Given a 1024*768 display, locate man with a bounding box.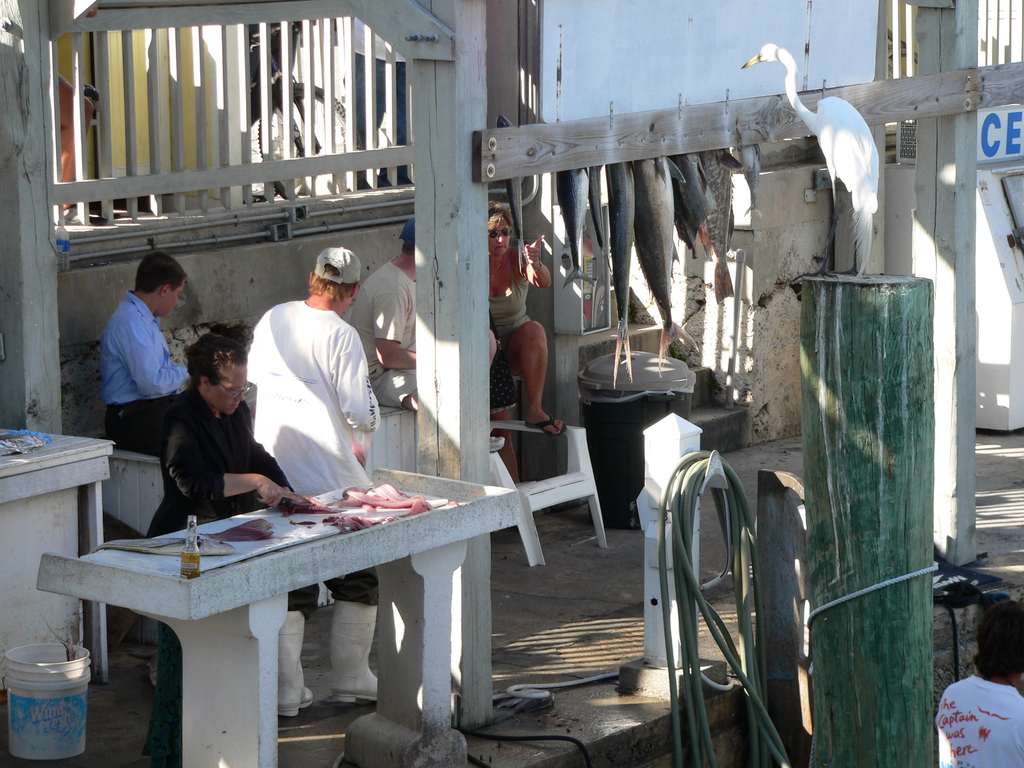
Located: bbox=(248, 248, 382, 720).
